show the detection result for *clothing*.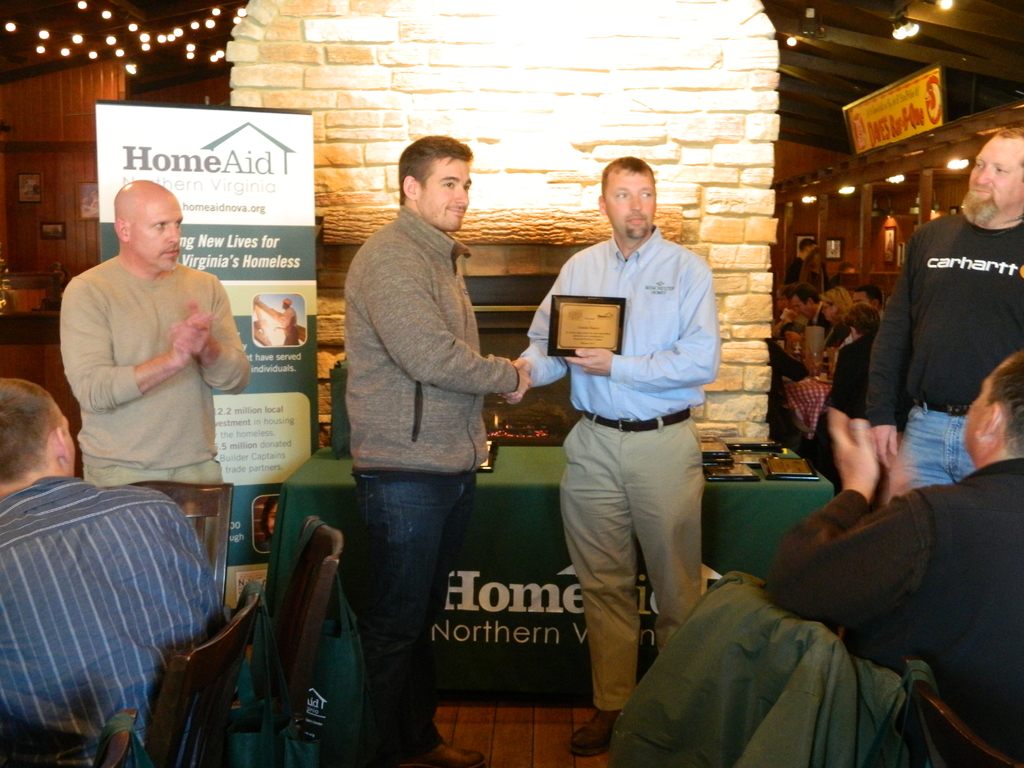
bbox=[51, 218, 237, 504].
